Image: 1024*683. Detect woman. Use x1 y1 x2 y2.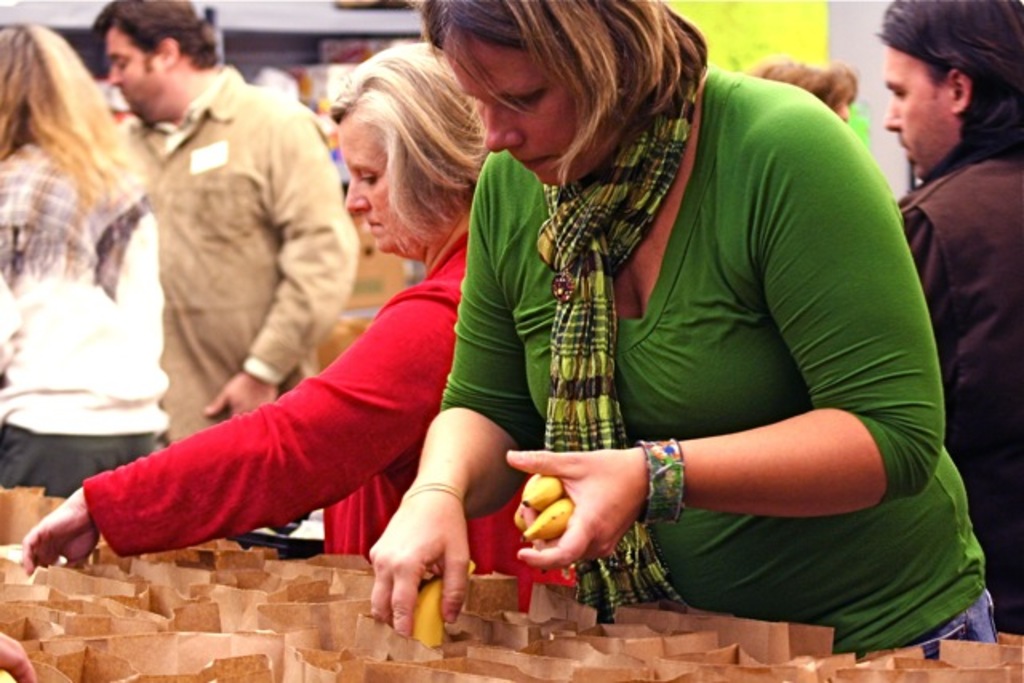
18 42 581 613.
